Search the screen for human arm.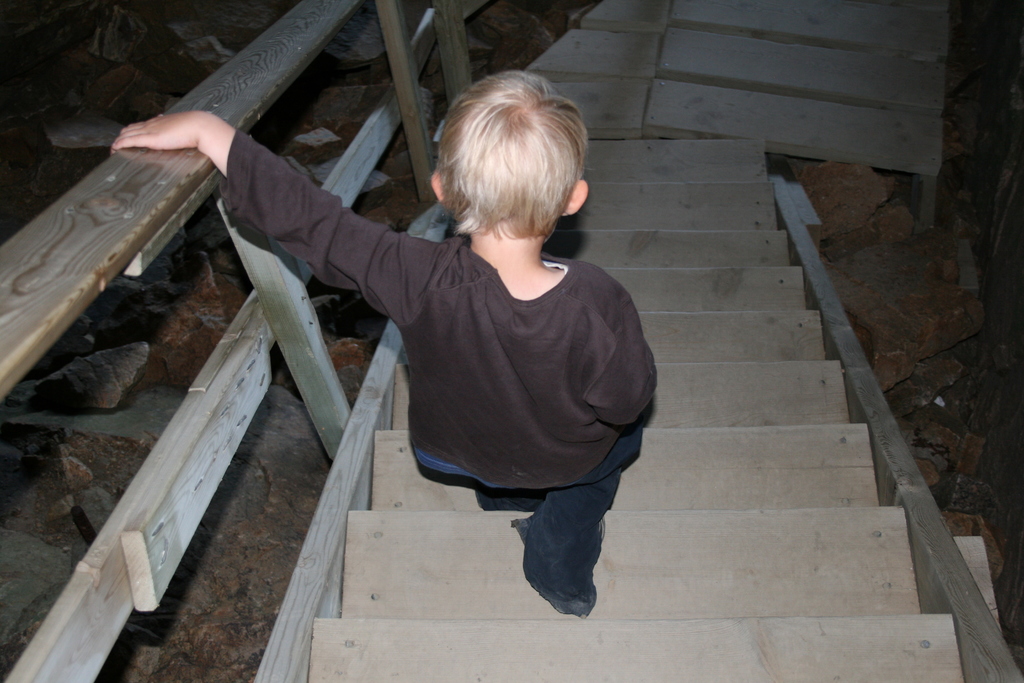
Found at 116, 106, 399, 317.
